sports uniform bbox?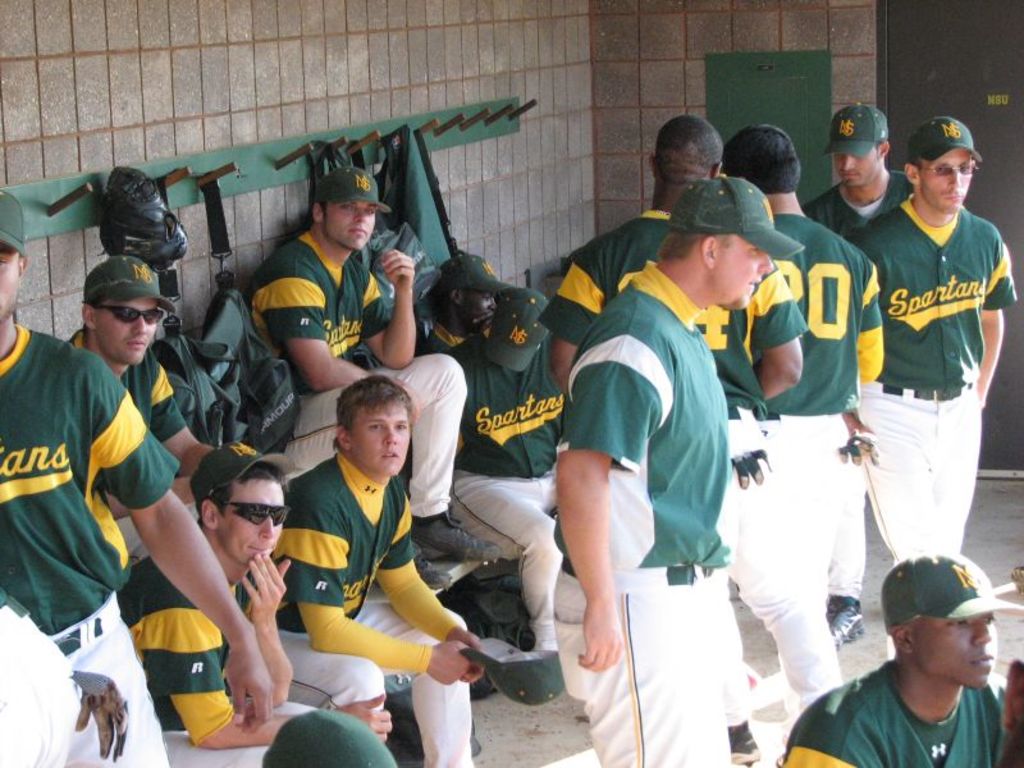
crop(447, 288, 568, 654)
